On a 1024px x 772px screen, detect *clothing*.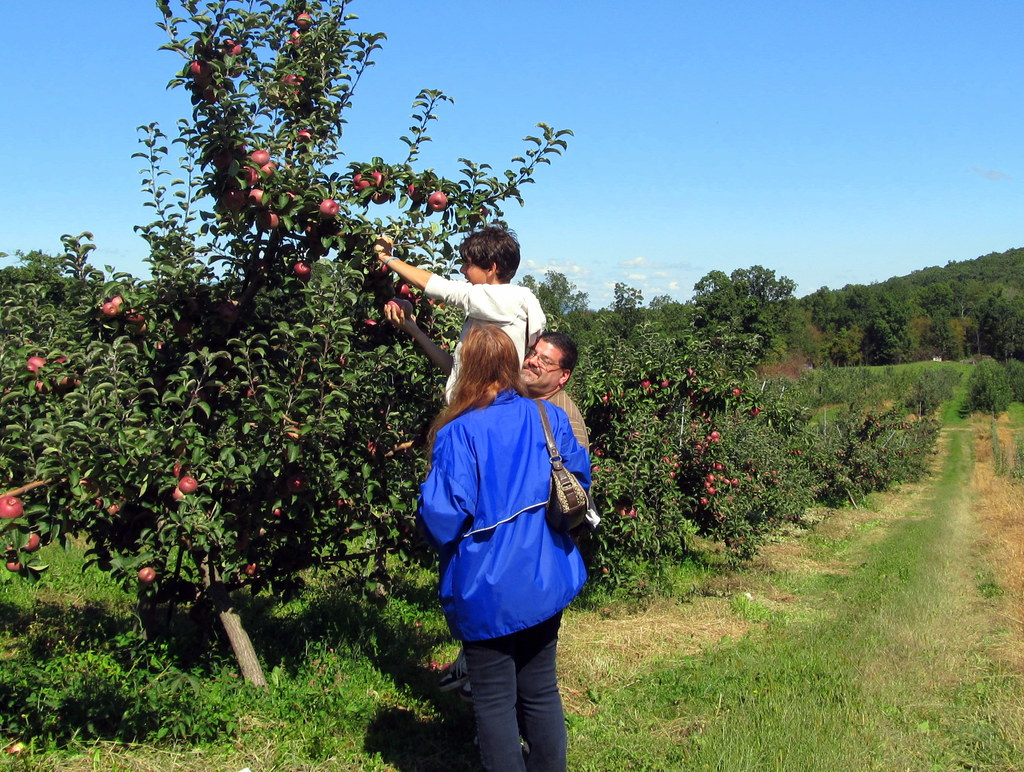
418 389 605 771.
